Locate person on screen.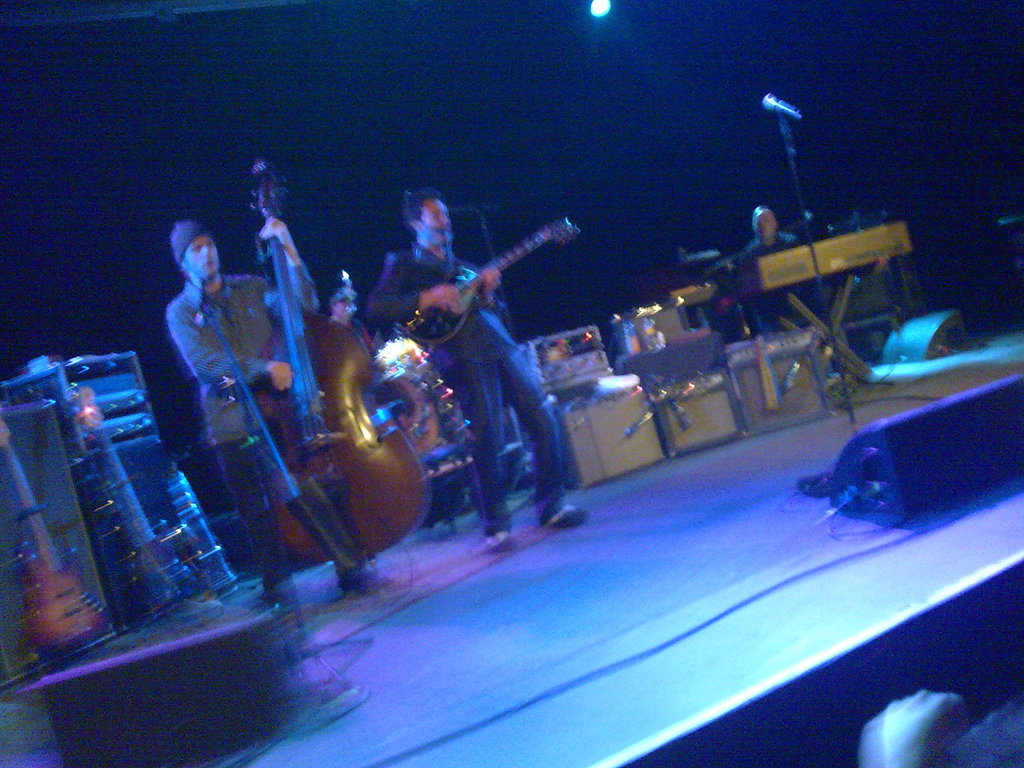
On screen at box=[163, 220, 388, 605].
